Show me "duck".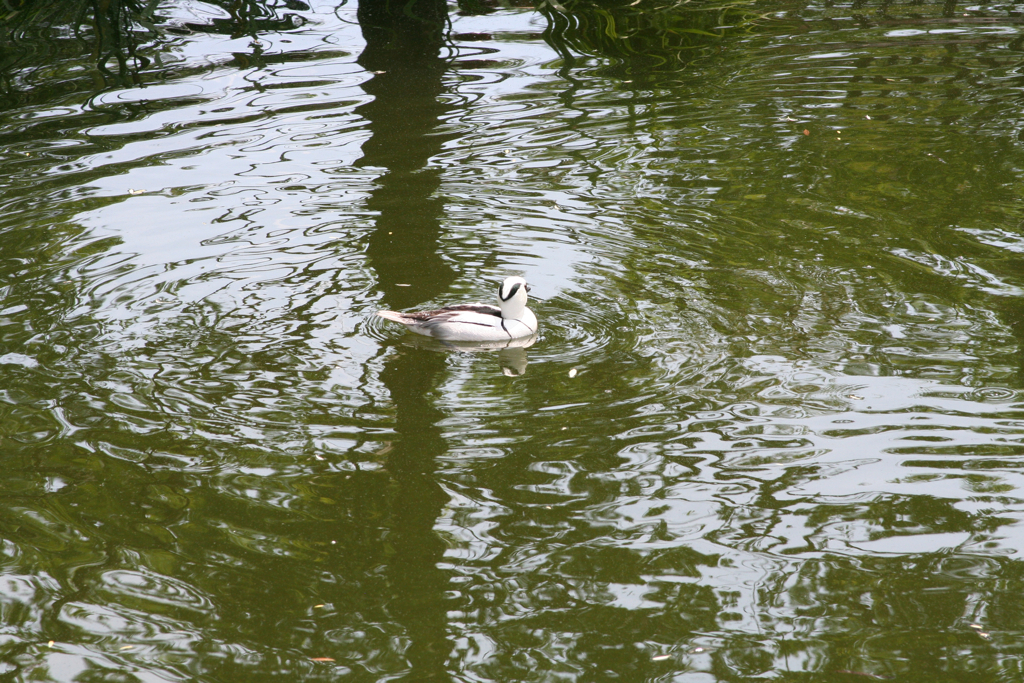
"duck" is here: {"left": 378, "top": 262, "right": 547, "bottom": 350}.
